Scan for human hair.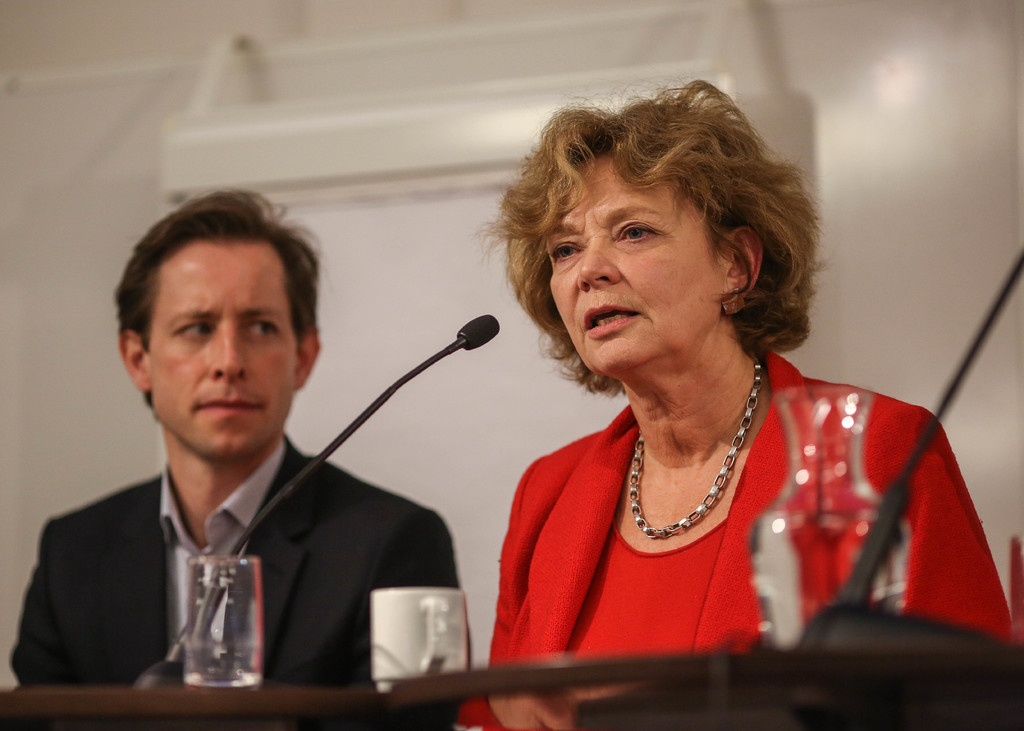
Scan result: left=504, top=90, right=824, bottom=368.
